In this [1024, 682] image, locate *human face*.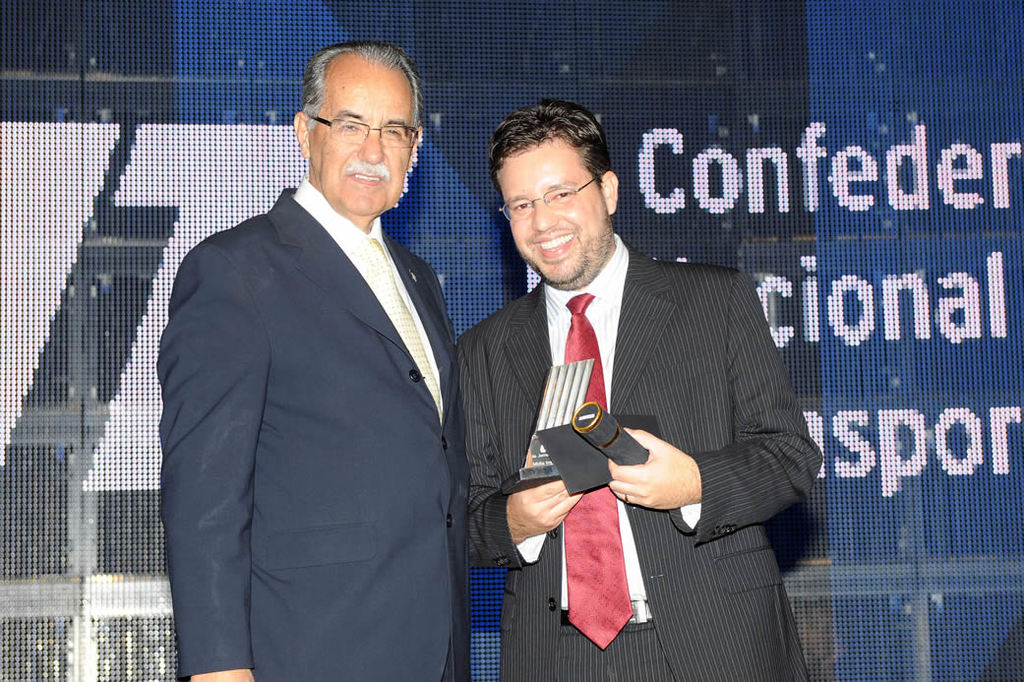
Bounding box: x1=500 y1=141 x2=609 y2=282.
